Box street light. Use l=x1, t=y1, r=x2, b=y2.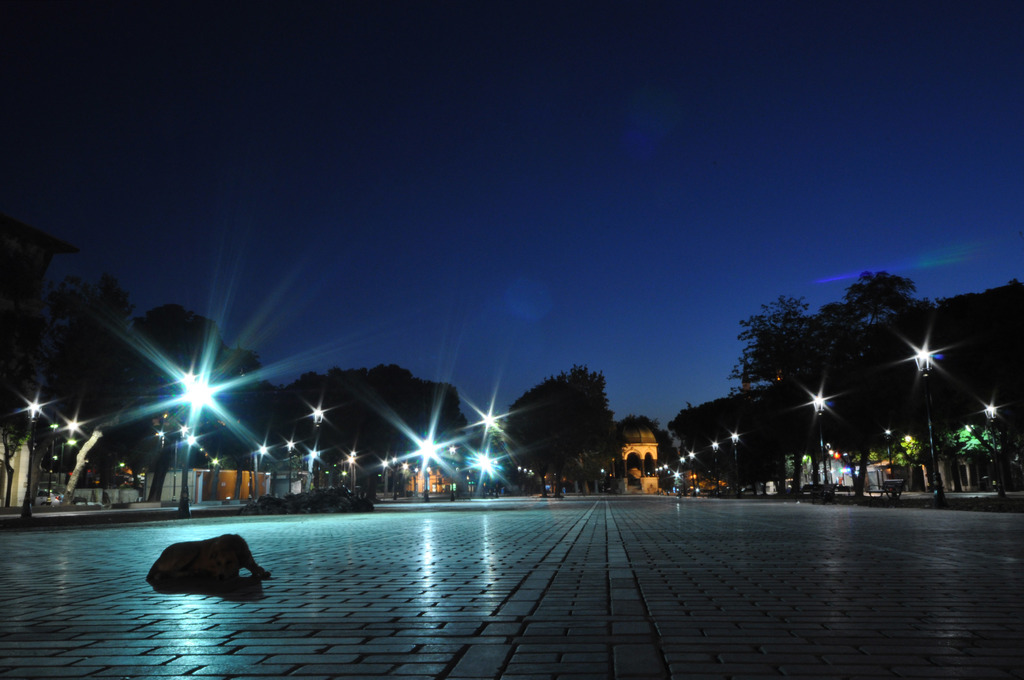
l=708, t=434, r=720, b=500.
